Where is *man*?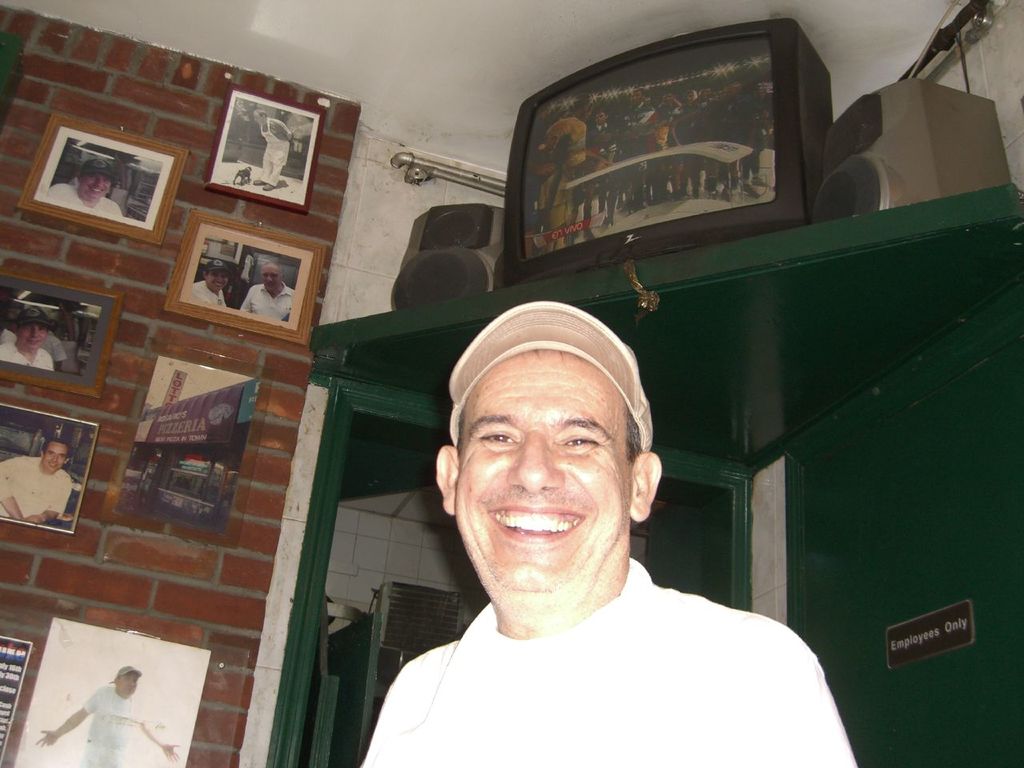
623,89,658,209.
